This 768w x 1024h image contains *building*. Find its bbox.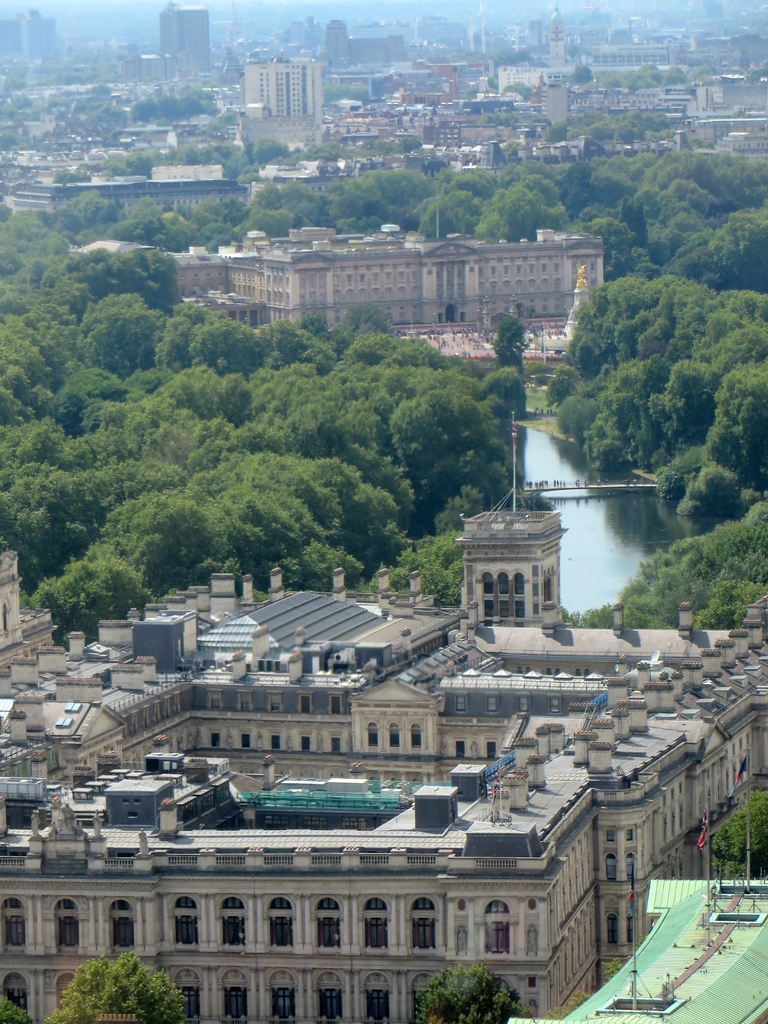
bbox=(77, 223, 605, 333).
